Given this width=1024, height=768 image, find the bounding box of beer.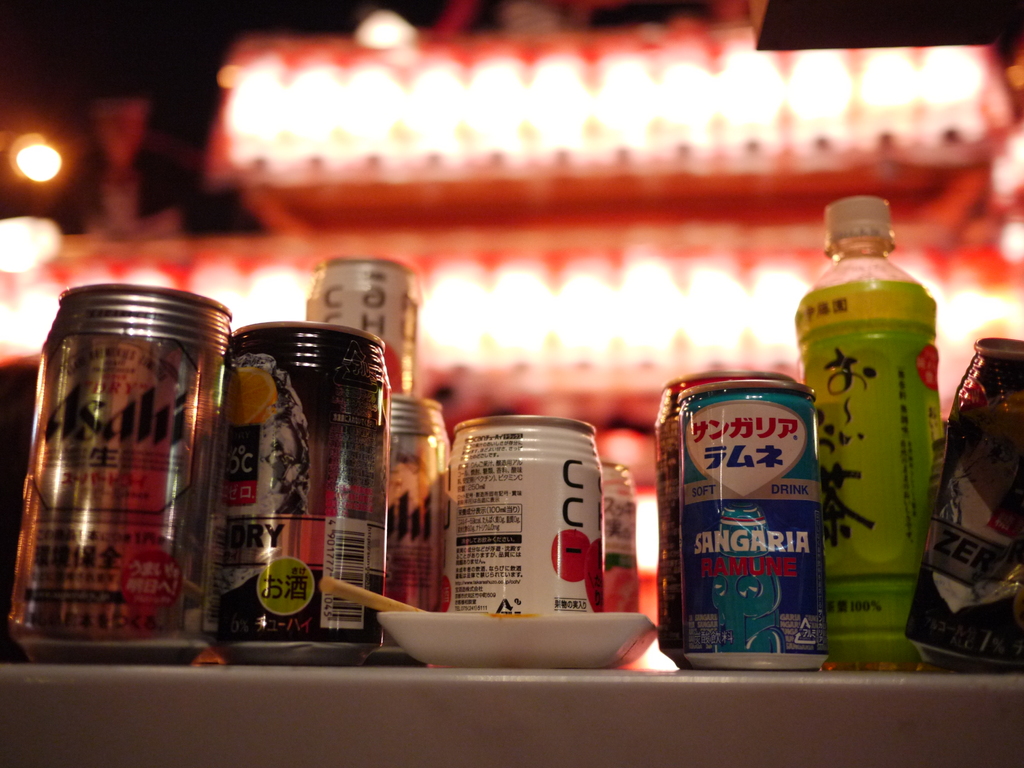
detection(659, 362, 836, 678).
